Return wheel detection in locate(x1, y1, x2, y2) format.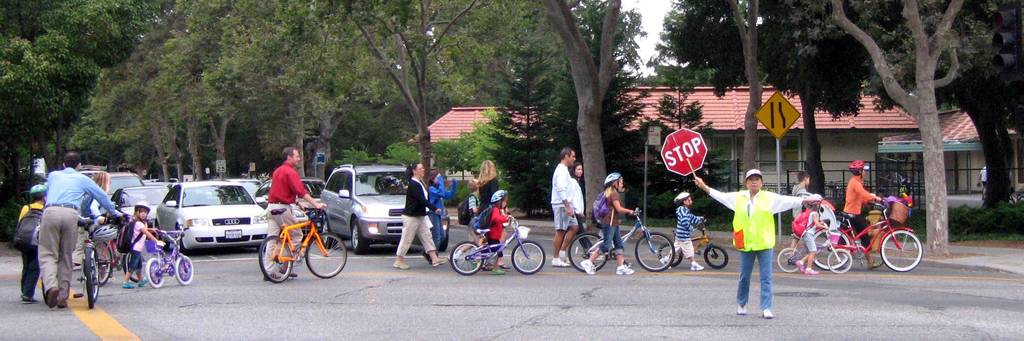
locate(175, 257, 194, 283).
